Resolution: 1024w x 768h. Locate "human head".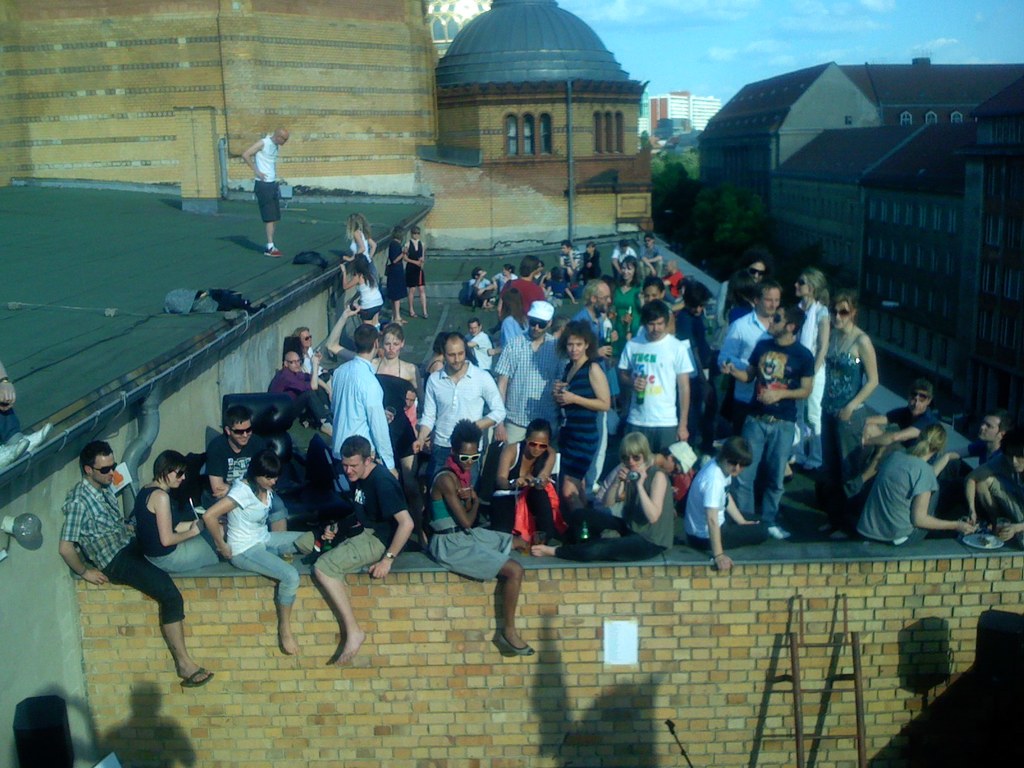
locate(356, 253, 372, 275).
